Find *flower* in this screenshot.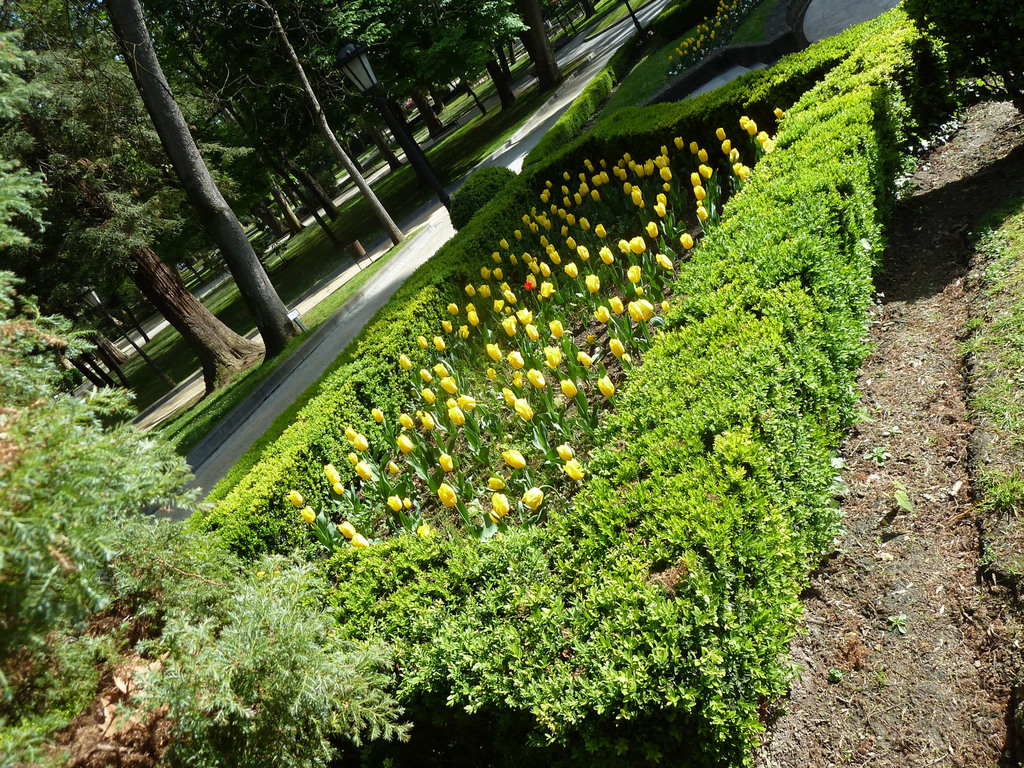
The bounding box for *flower* is <box>640,201,644,207</box>.
